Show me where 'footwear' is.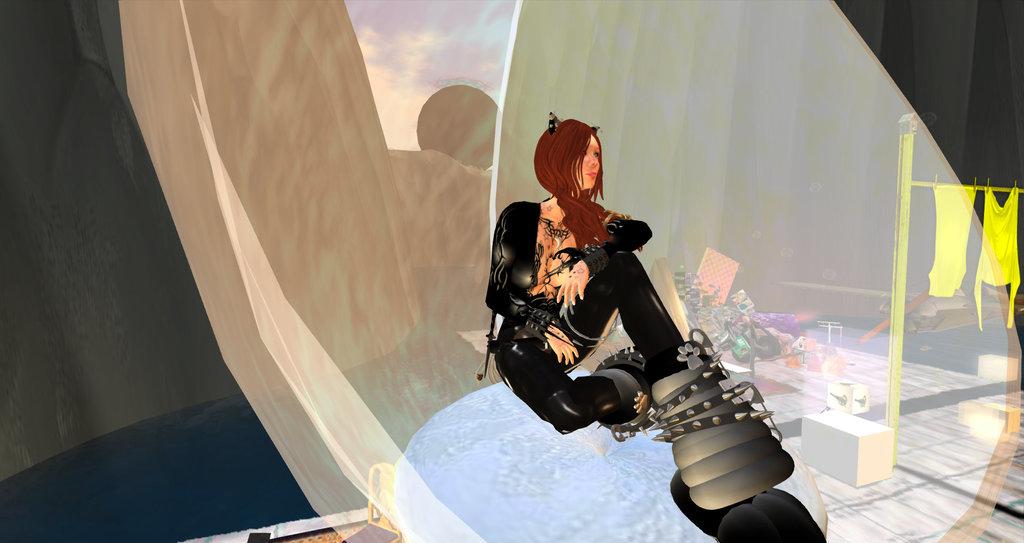
'footwear' is at 588,339,657,444.
